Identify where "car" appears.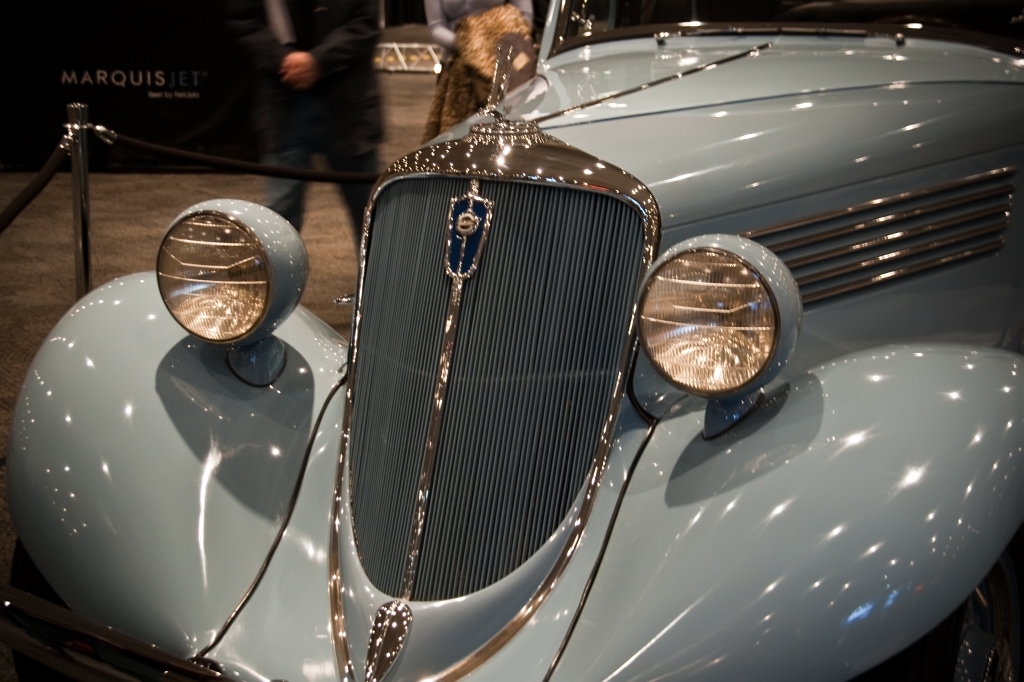
Appears at <box>0,0,1023,681</box>.
